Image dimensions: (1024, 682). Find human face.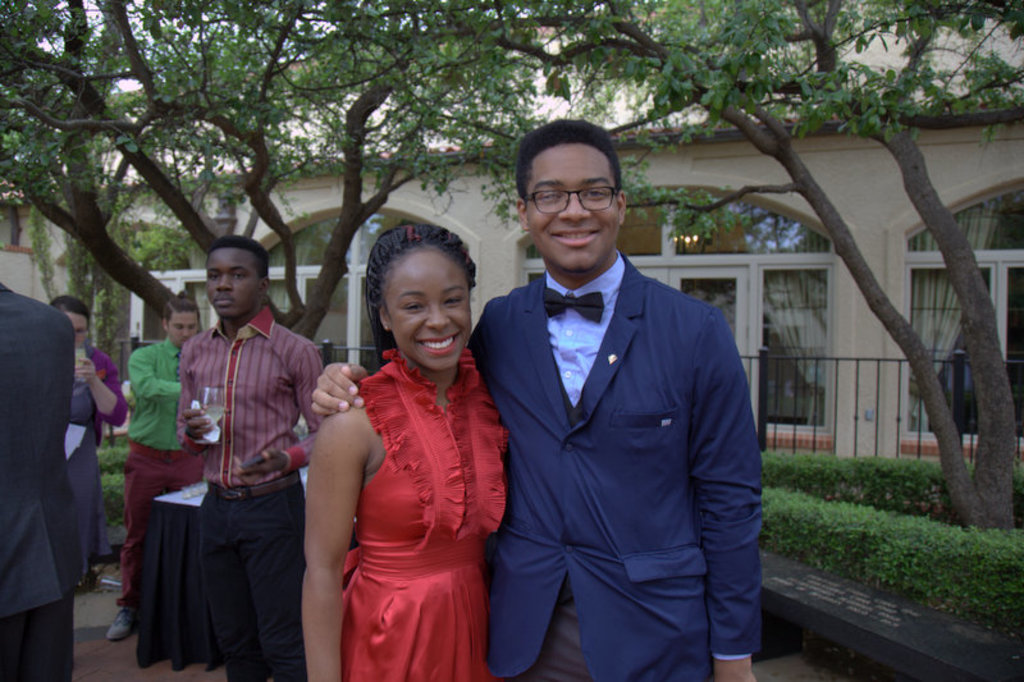
(198, 247, 262, 316).
